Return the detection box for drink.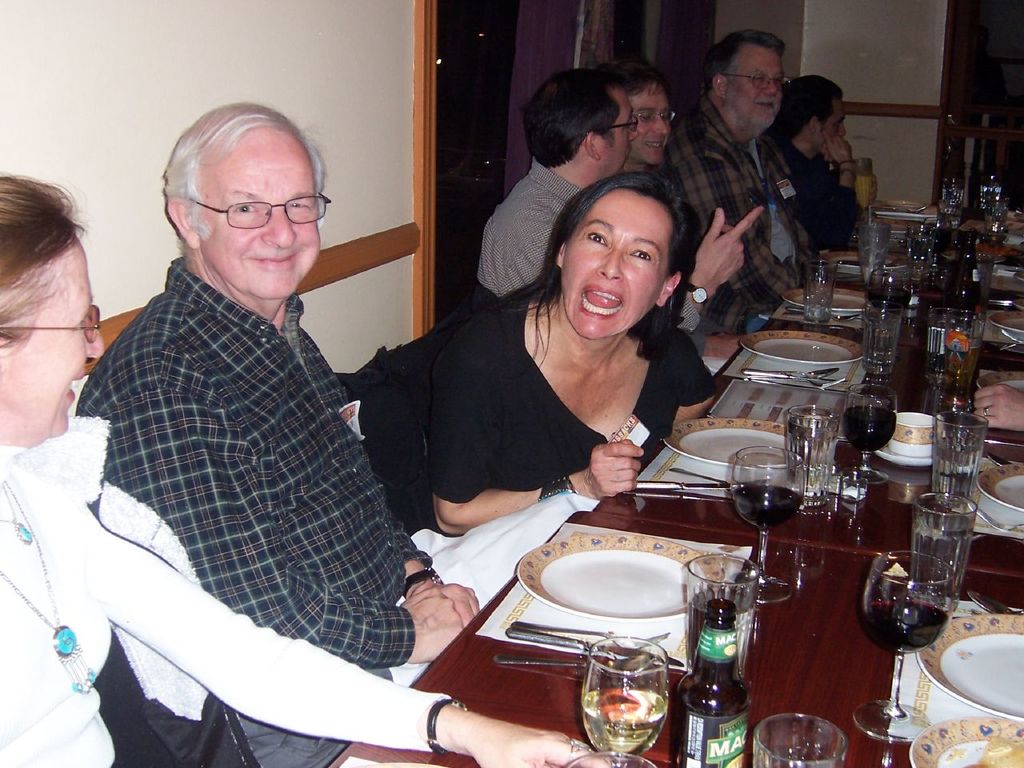
region(569, 624, 677, 762).
